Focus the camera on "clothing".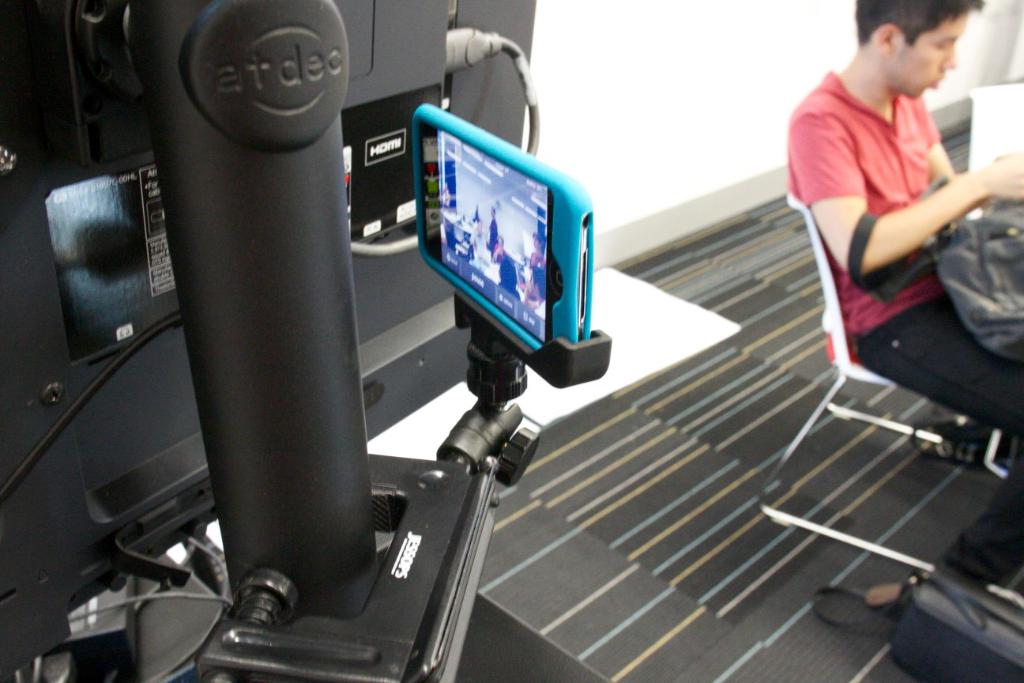
Focus region: (x1=808, y1=48, x2=994, y2=357).
